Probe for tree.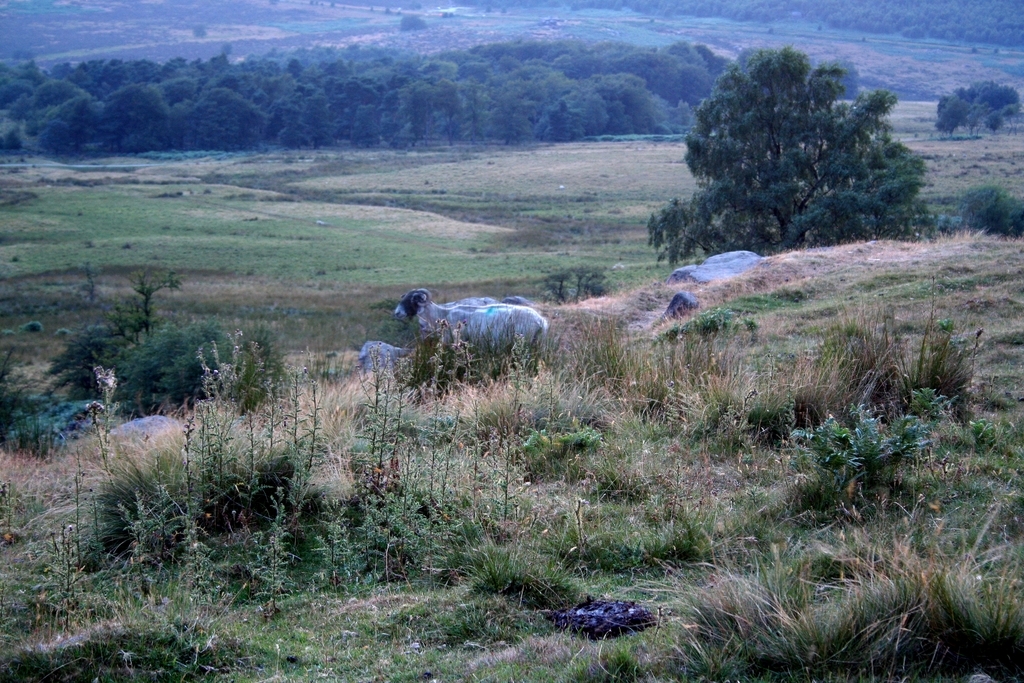
Probe result: [684, 31, 917, 254].
